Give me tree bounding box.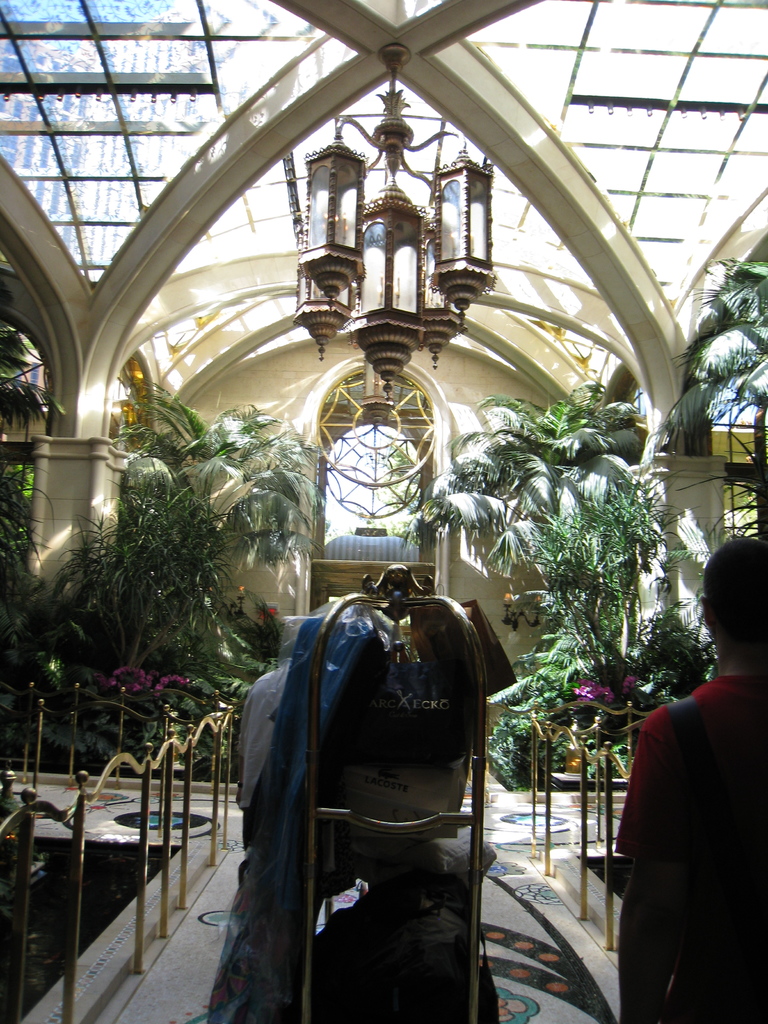
crop(653, 255, 767, 536).
